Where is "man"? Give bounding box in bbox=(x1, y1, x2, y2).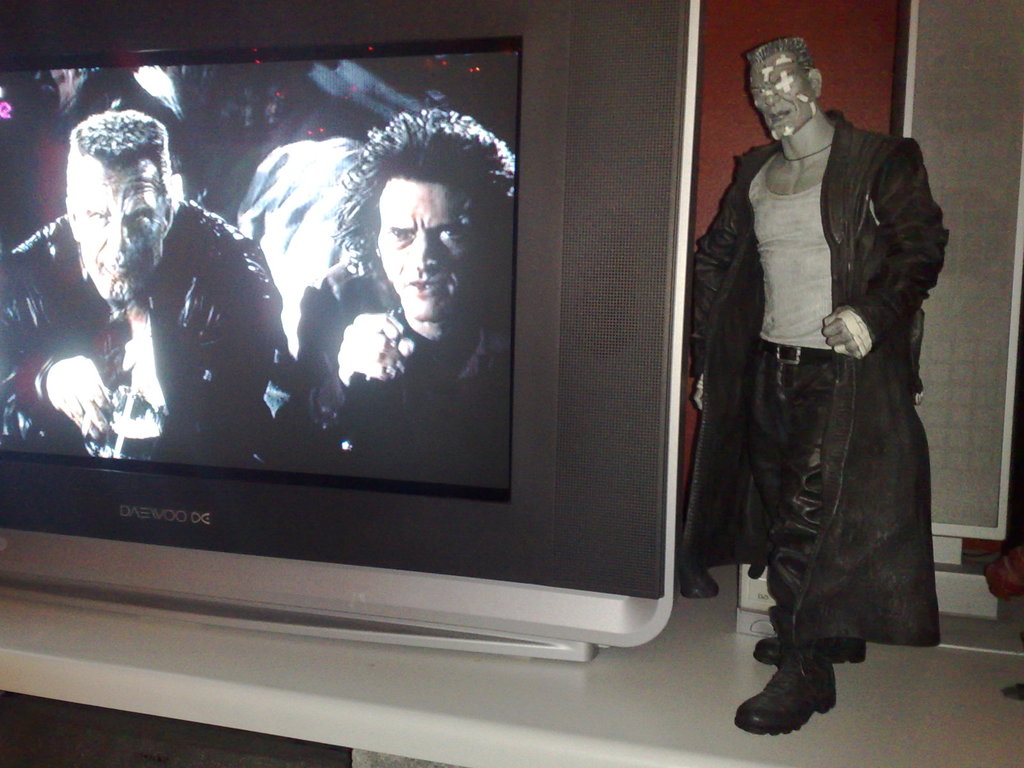
bbox=(0, 107, 283, 468).
